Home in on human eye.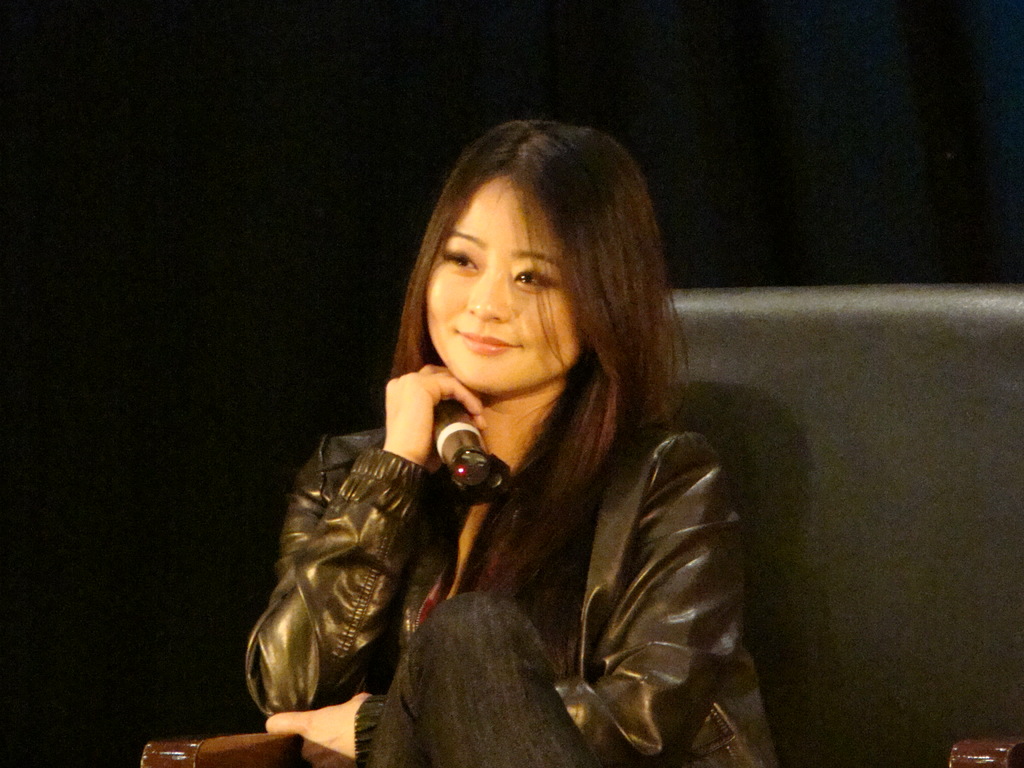
Homed in at Rect(515, 269, 553, 289).
